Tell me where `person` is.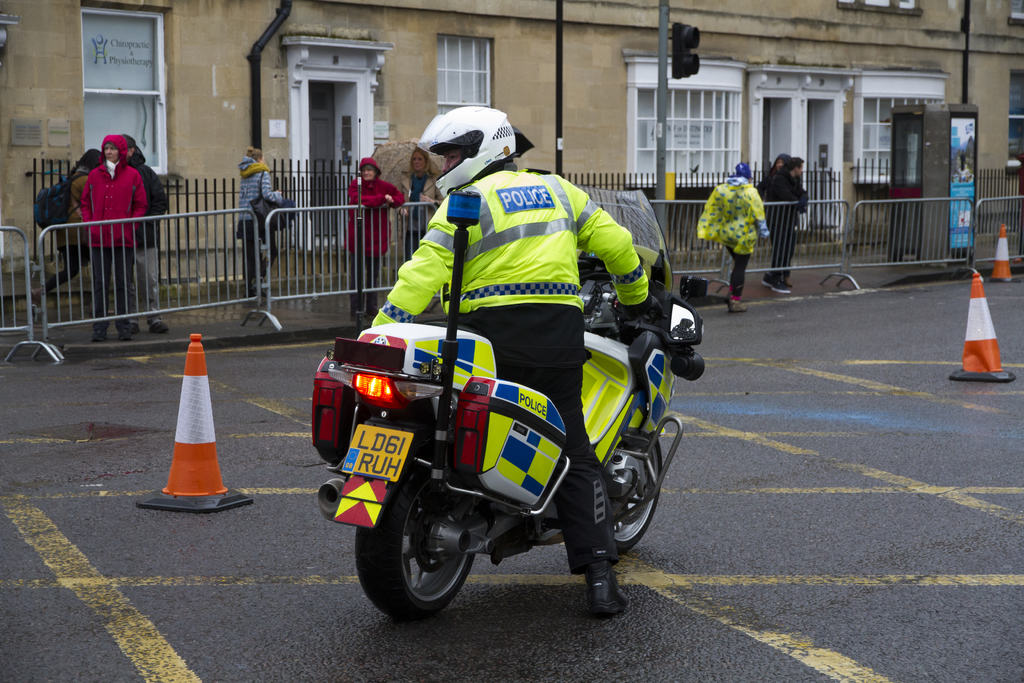
`person` is at <box>28,148,106,325</box>.
